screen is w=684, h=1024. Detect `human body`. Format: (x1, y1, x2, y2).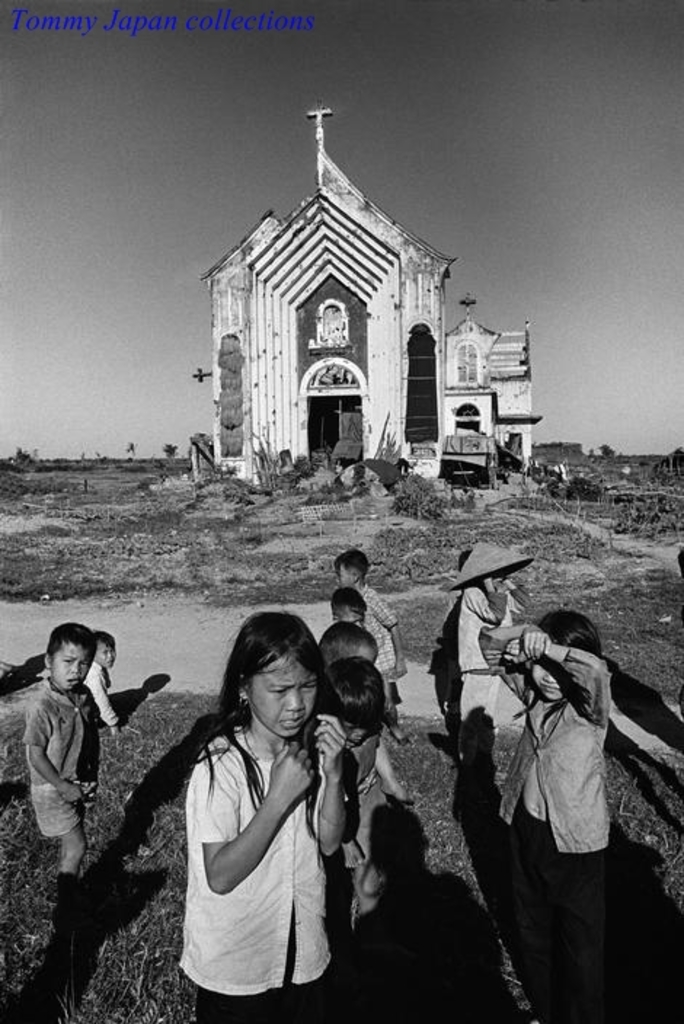
(84, 663, 125, 737).
